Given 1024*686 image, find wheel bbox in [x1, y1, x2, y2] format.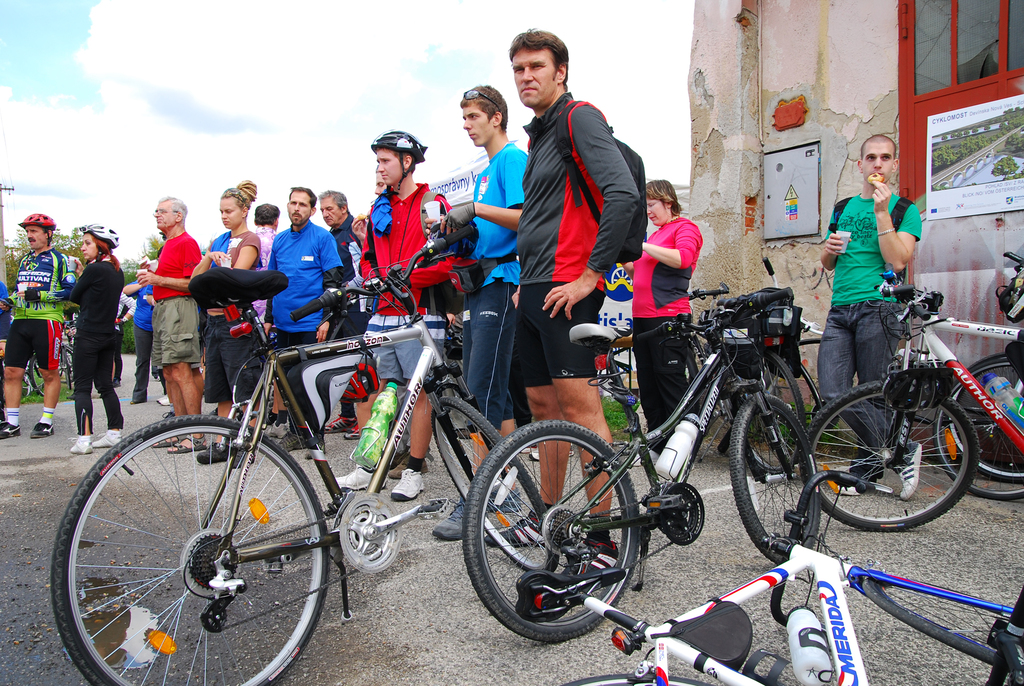
[563, 674, 709, 685].
